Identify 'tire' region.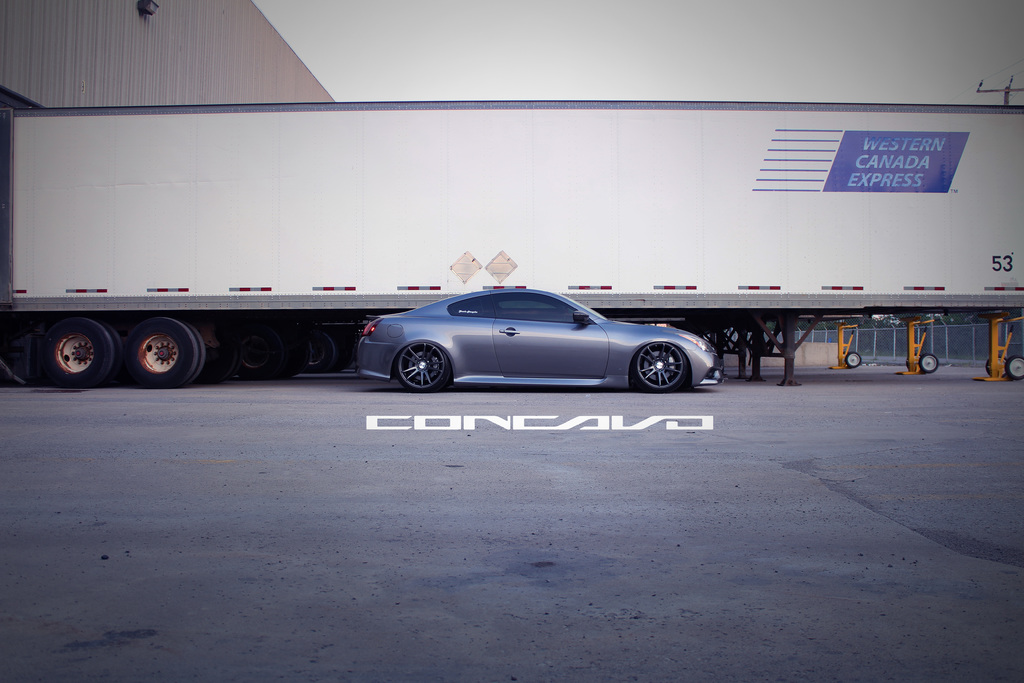
Region: region(188, 318, 209, 379).
